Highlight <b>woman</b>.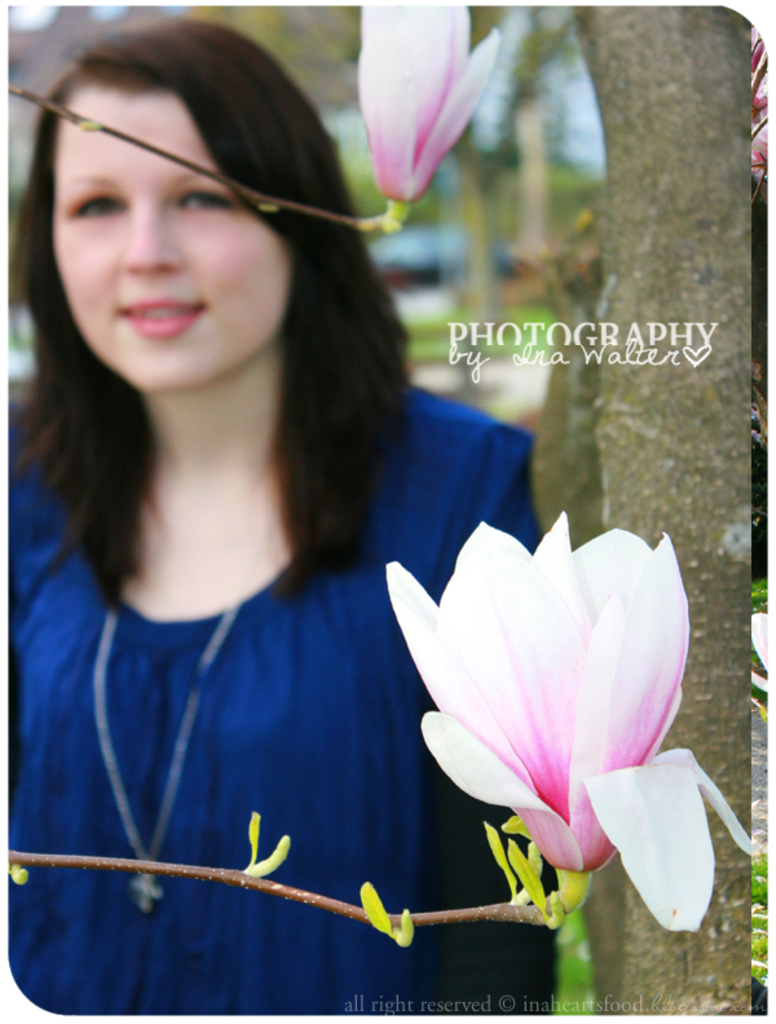
Highlighted region: [10, 23, 546, 1016].
